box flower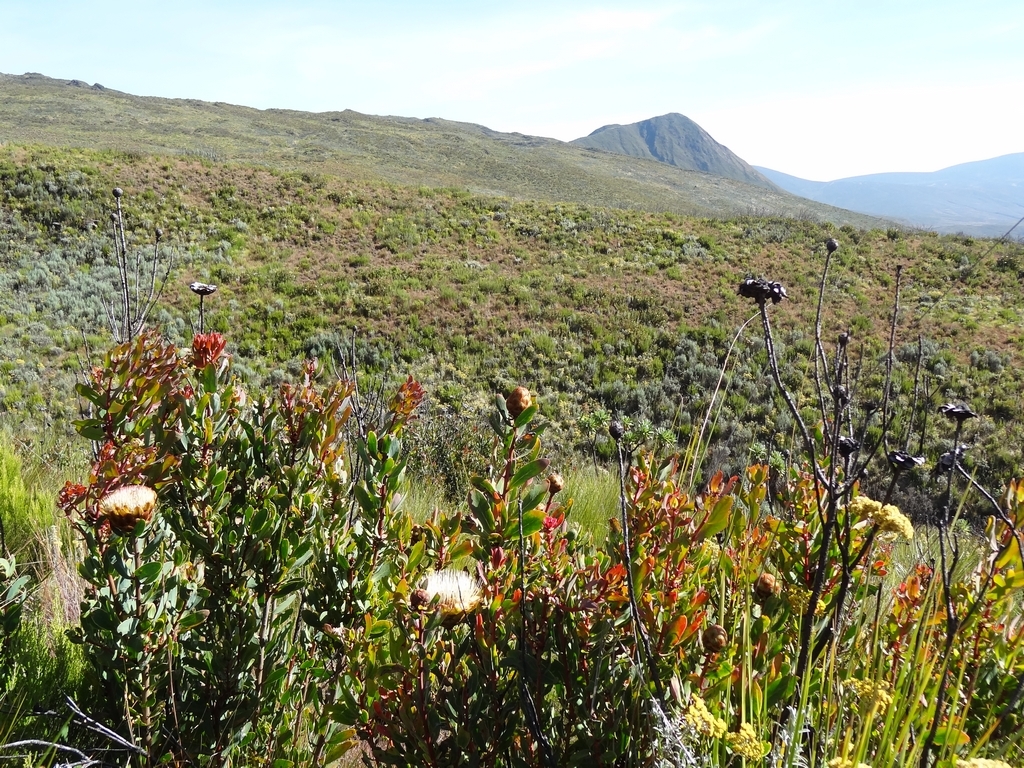
crop(408, 566, 490, 614)
